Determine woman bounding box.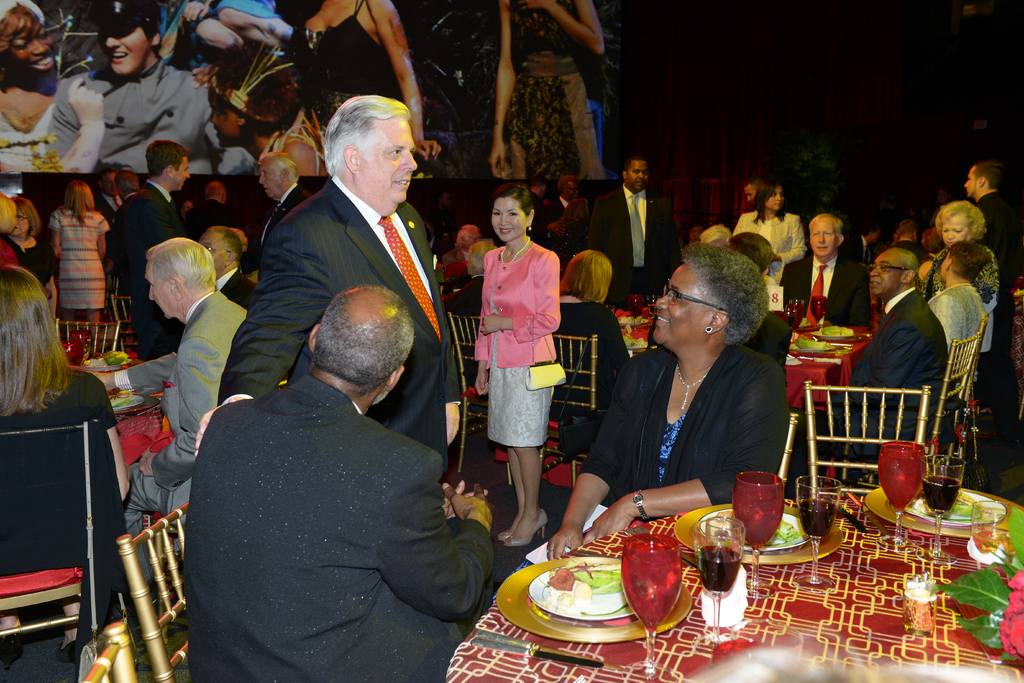
Determined: [left=43, top=178, right=113, bottom=317].
